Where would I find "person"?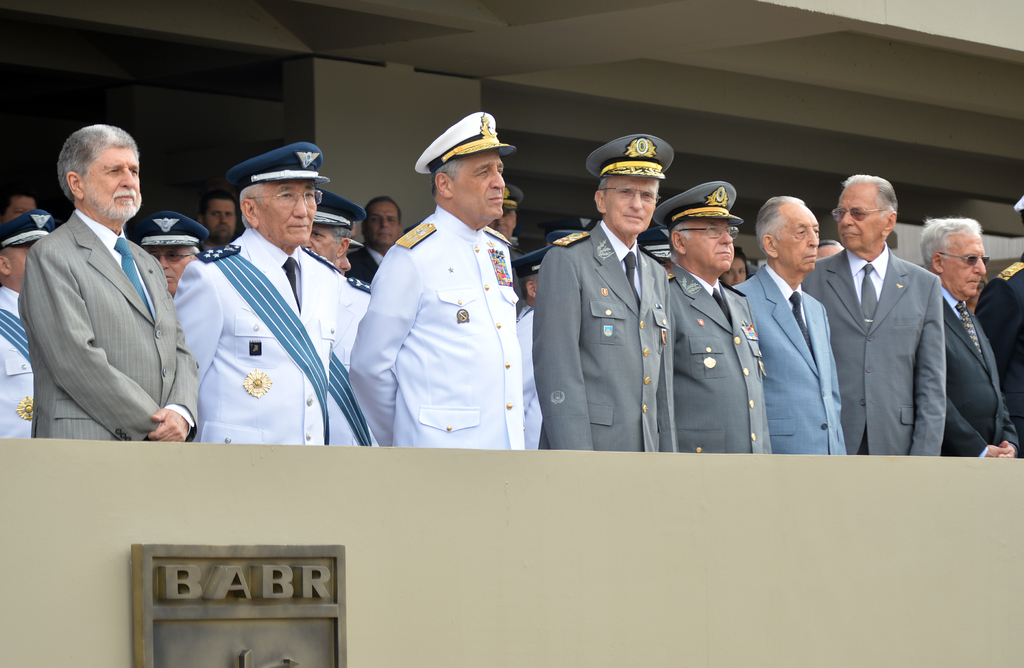
At l=485, t=179, r=529, b=313.
